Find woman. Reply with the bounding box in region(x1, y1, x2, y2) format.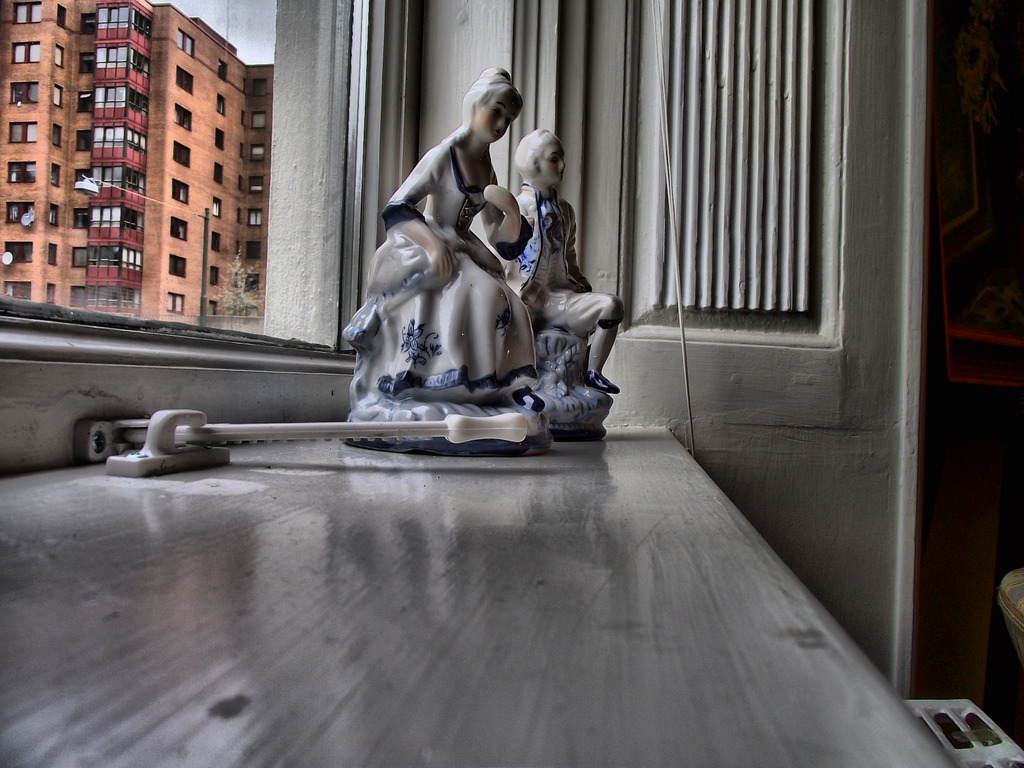
region(506, 122, 621, 394).
